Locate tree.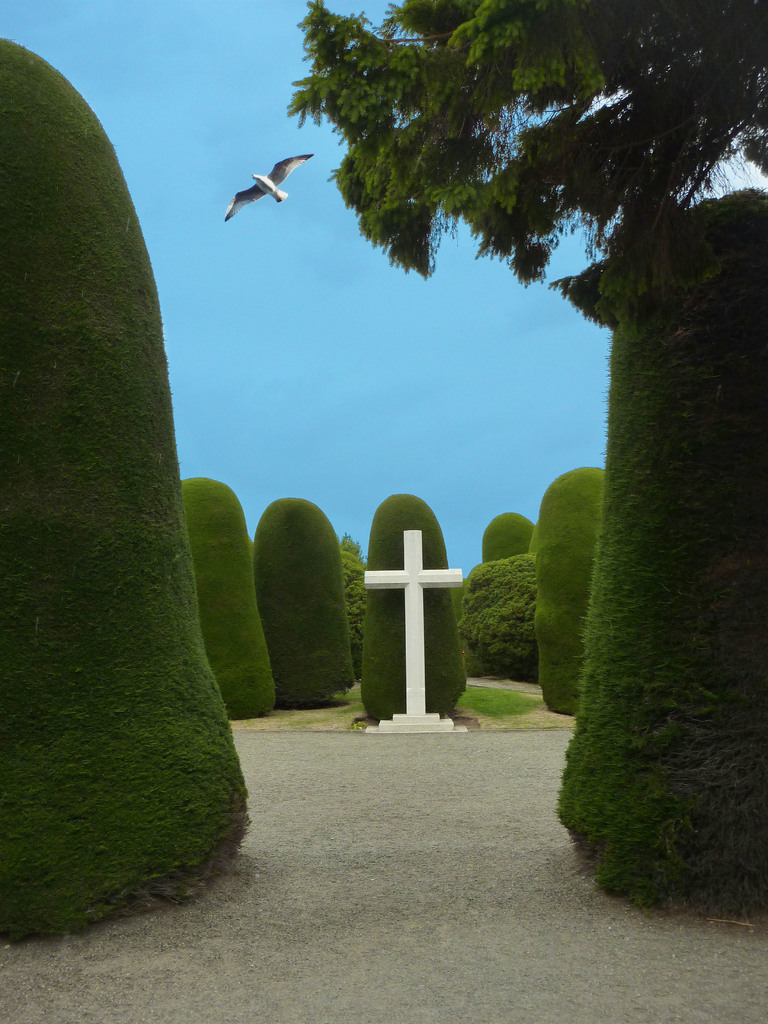
Bounding box: box(478, 511, 534, 564).
